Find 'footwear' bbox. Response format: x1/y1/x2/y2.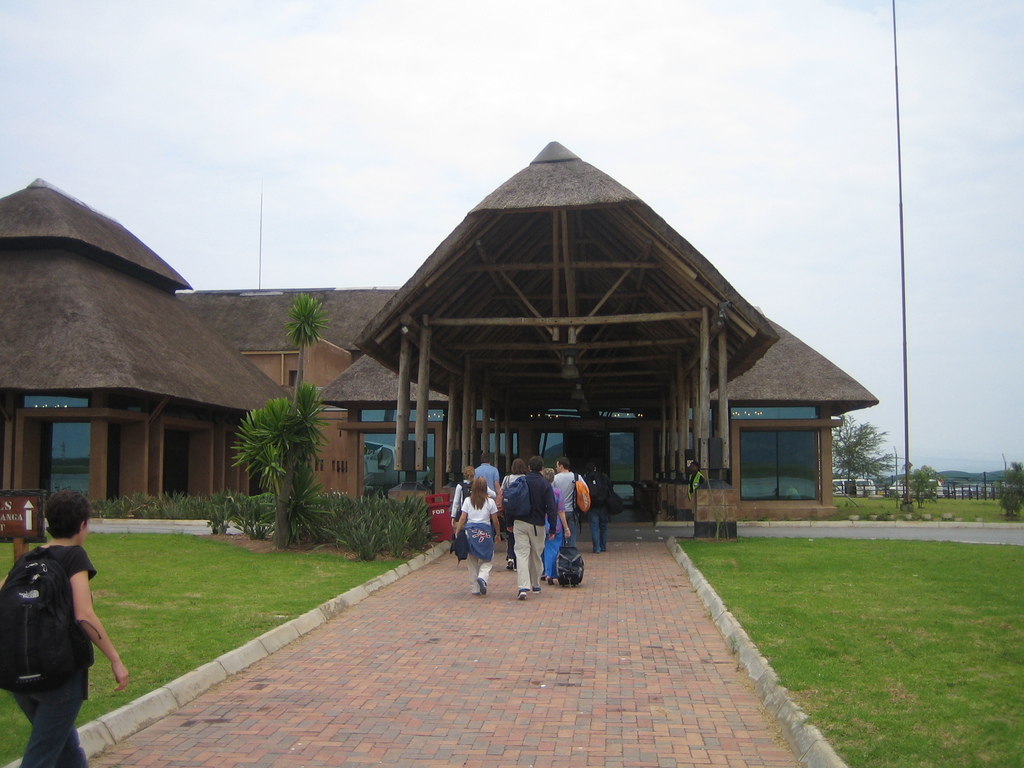
505/555/518/573.
